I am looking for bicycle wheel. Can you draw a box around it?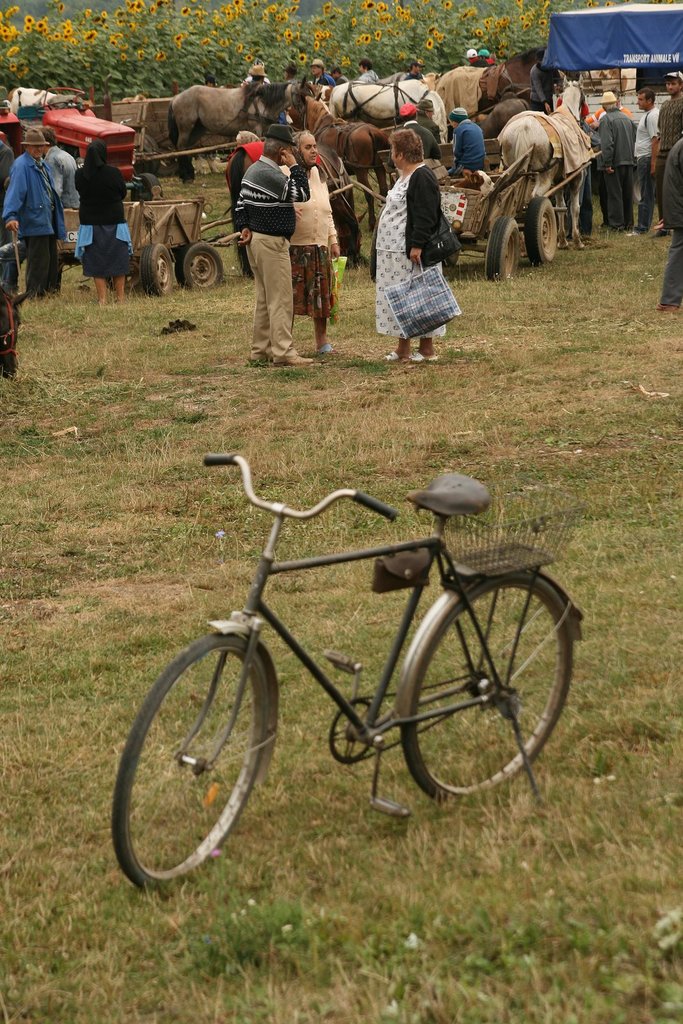
Sure, the bounding box is {"left": 113, "top": 634, "right": 304, "bottom": 893}.
